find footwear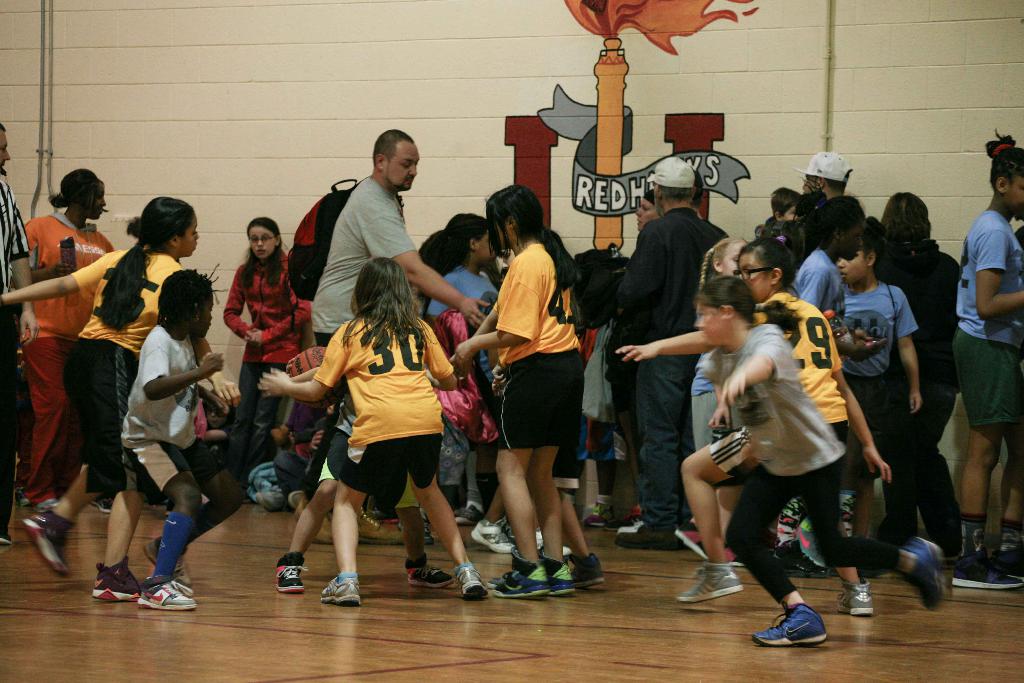
box=[896, 536, 946, 613]
